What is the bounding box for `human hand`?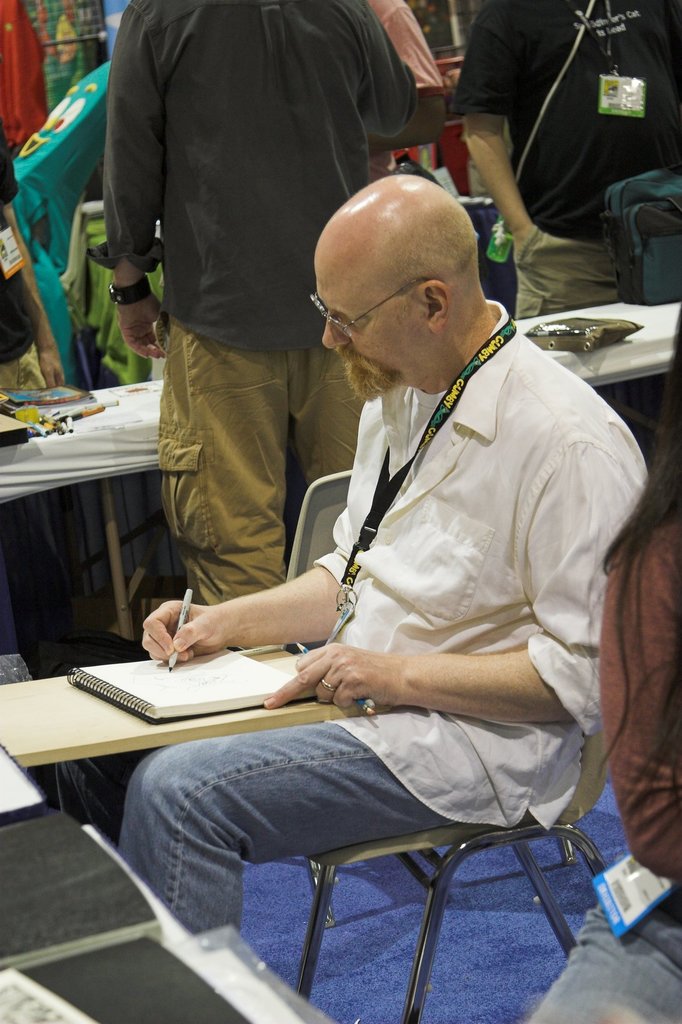
region(266, 638, 395, 708).
